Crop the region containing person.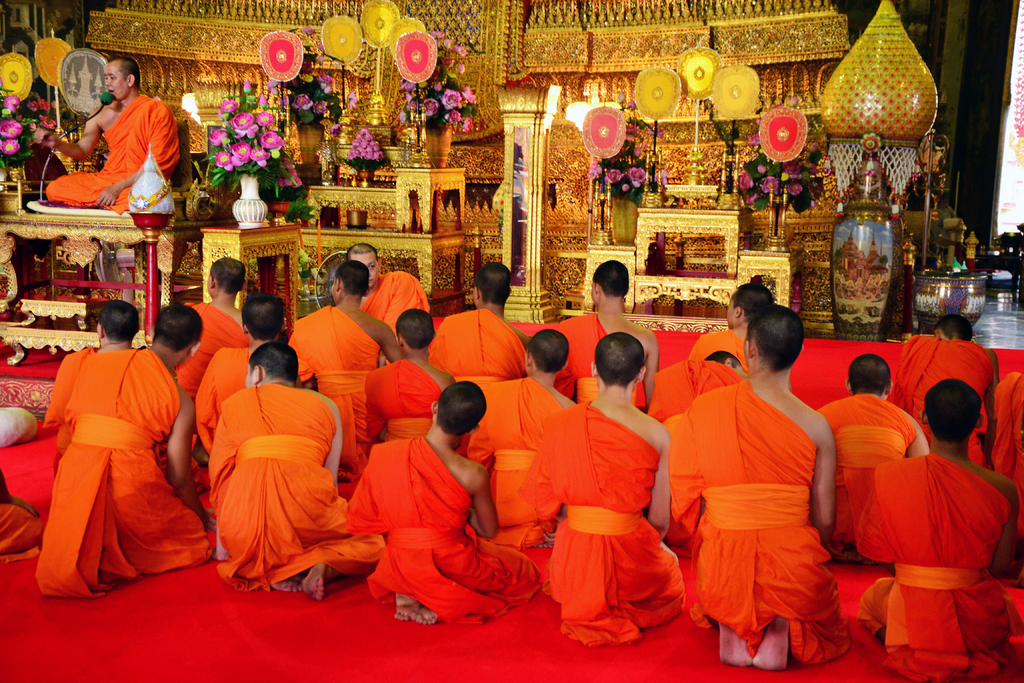
Crop region: [463, 331, 577, 548].
